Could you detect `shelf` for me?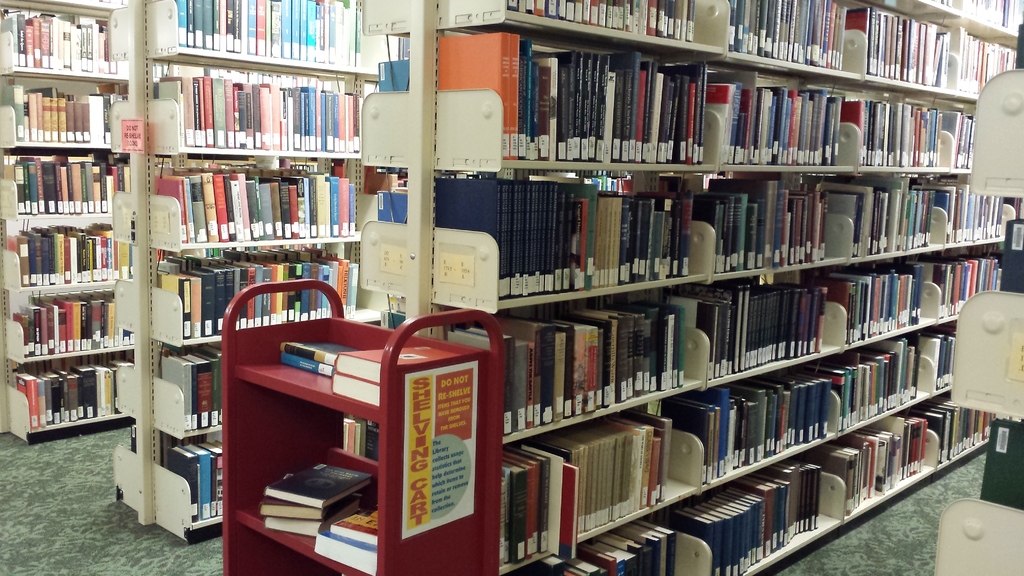
Detection result: region(107, 0, 398, 562).
